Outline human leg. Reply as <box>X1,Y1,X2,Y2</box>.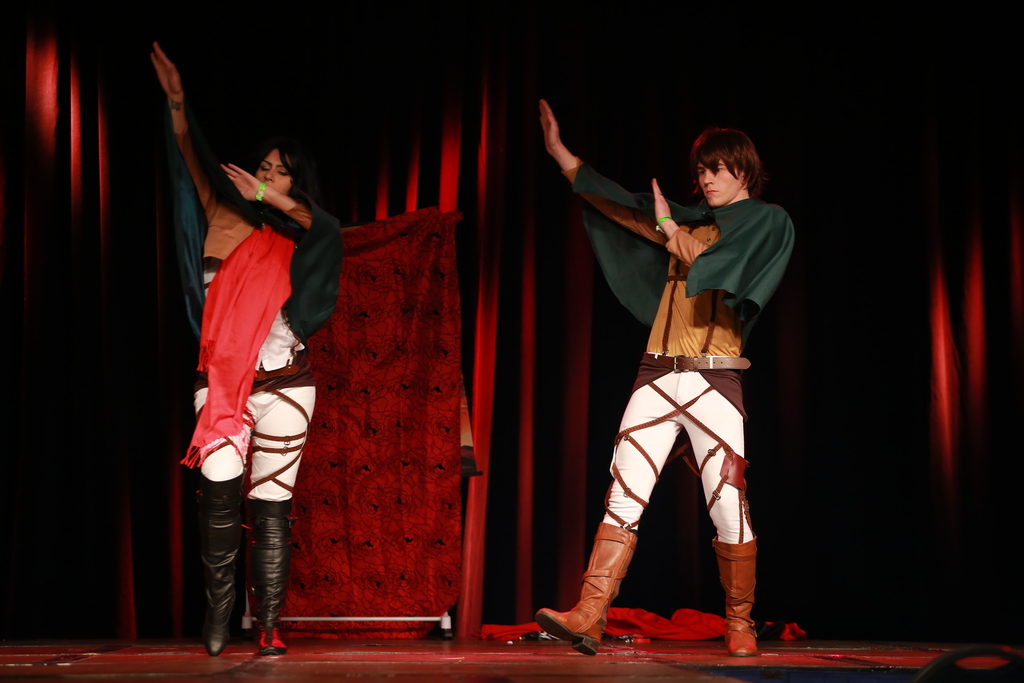
<box>536,377,682,657</box>.
